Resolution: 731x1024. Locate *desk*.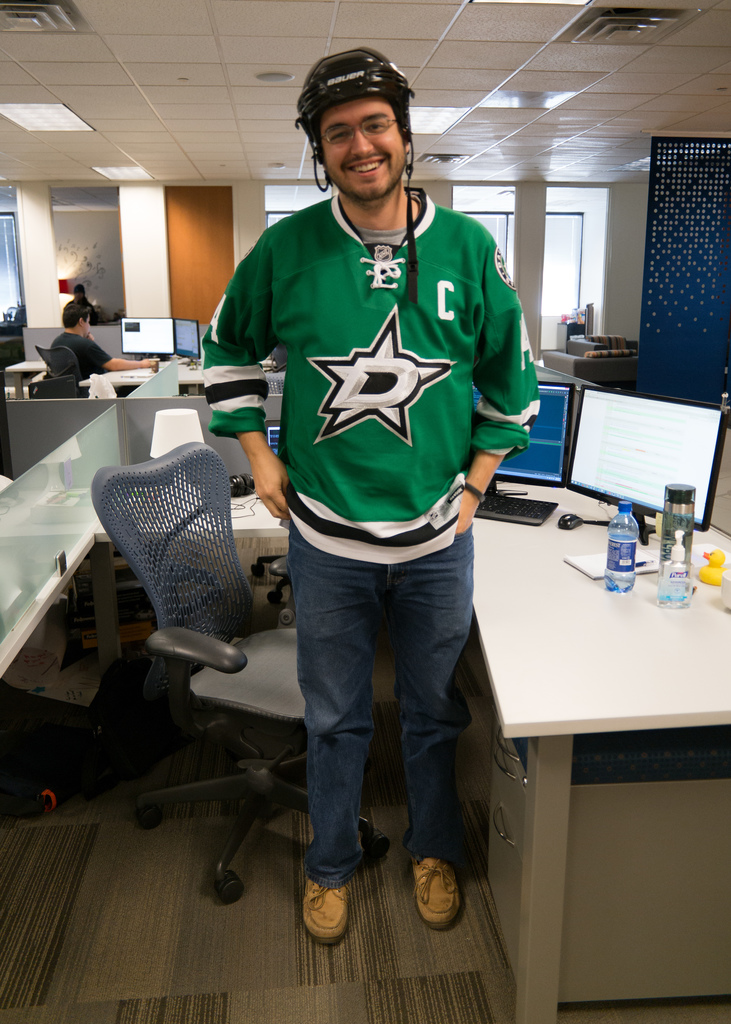
(left=4, top=356, right=48, bottom=399).
